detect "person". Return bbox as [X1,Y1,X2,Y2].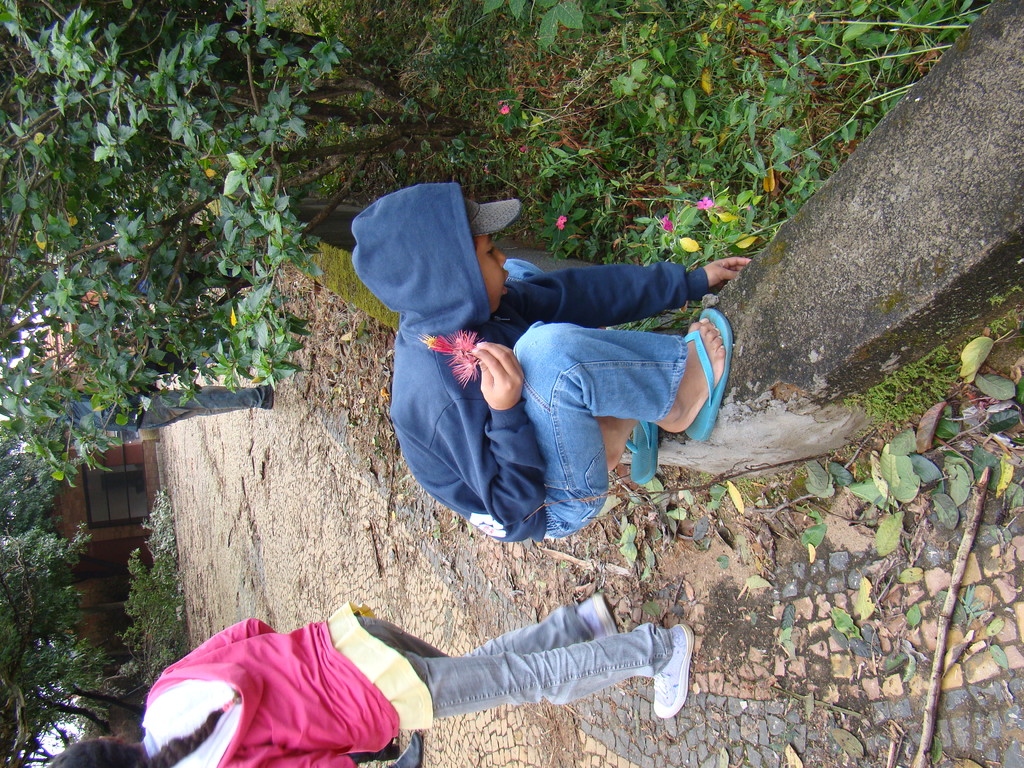
[45,602,696,767].
